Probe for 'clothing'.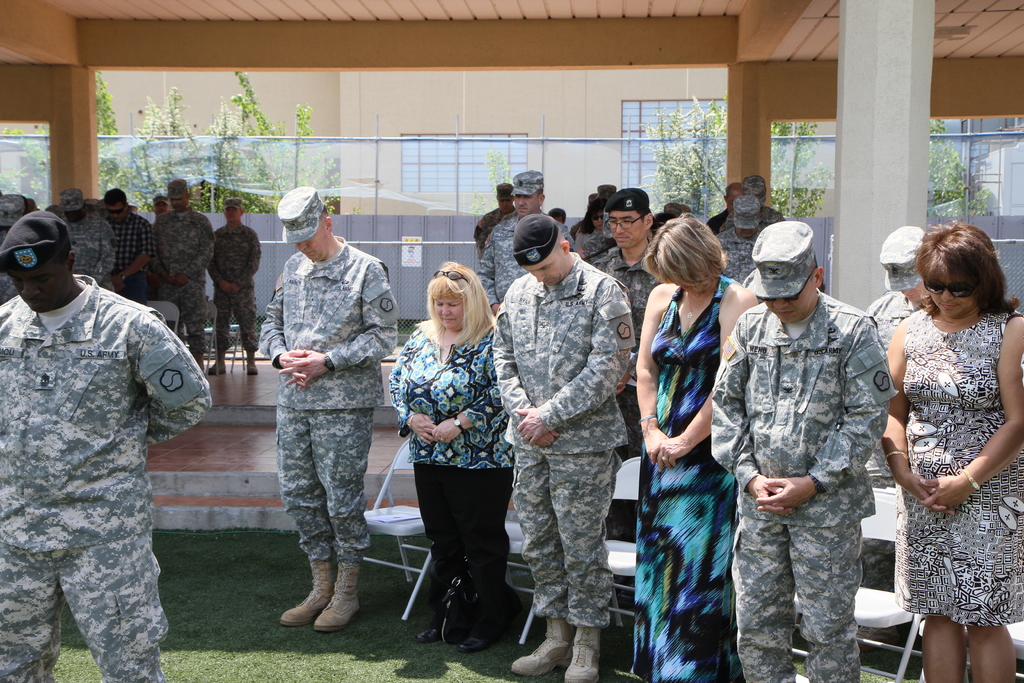
Probe result: detection(631, 291, 750, 682).
